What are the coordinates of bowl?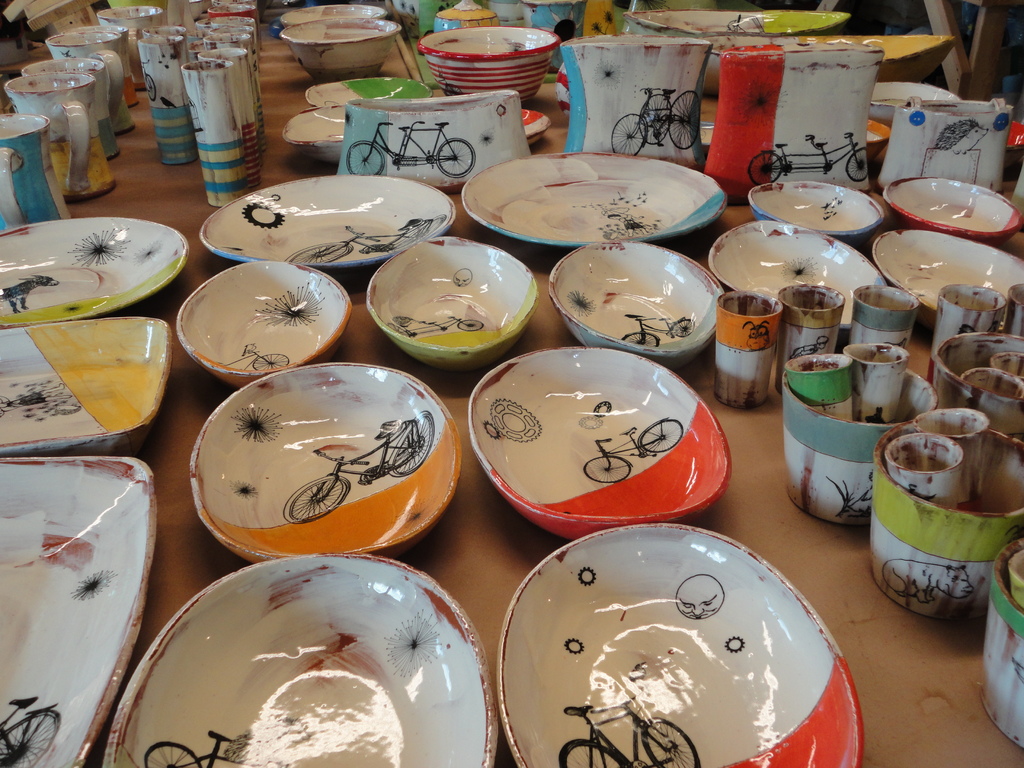
<region>497, 522, 863, 767</region>.
